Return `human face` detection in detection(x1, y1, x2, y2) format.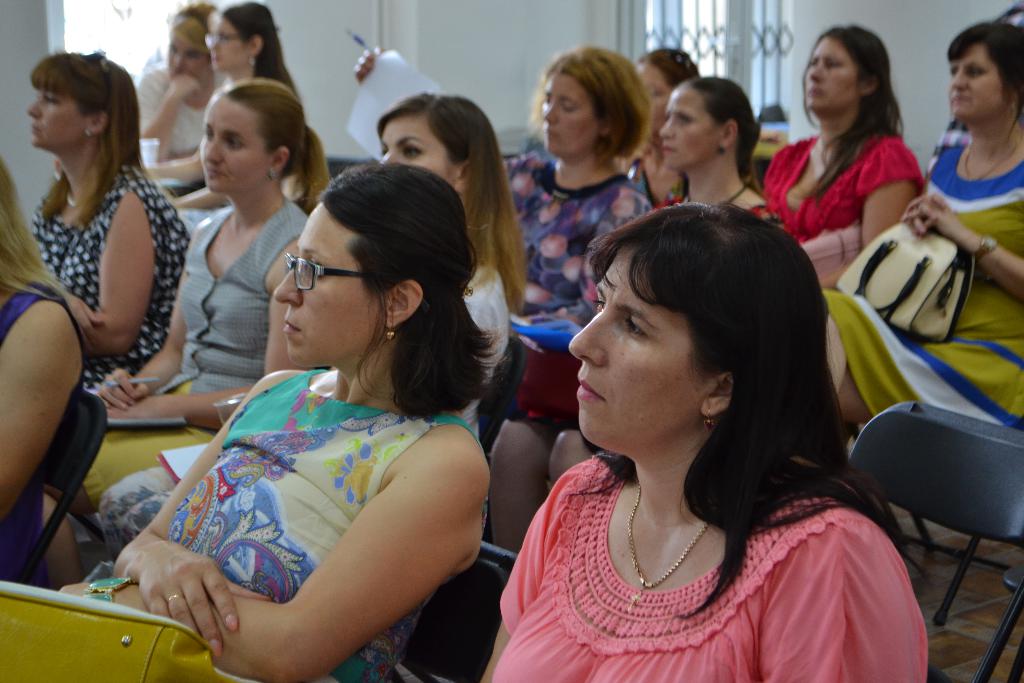
detection(211, 15, 249, 73).
